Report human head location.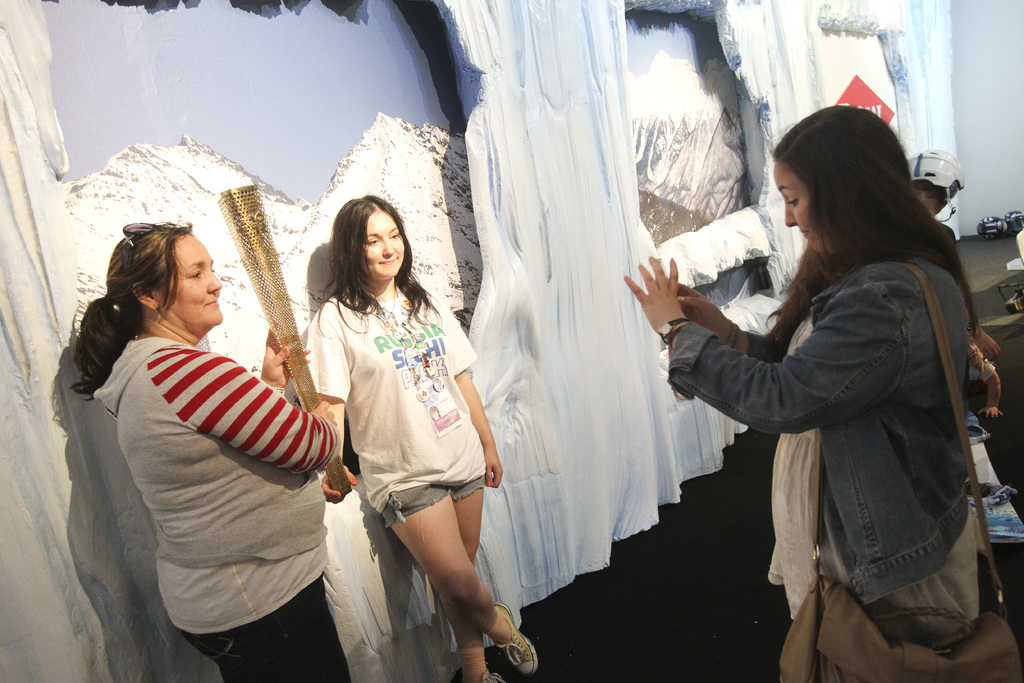
Report: box=[105, 219, 225, 340].
